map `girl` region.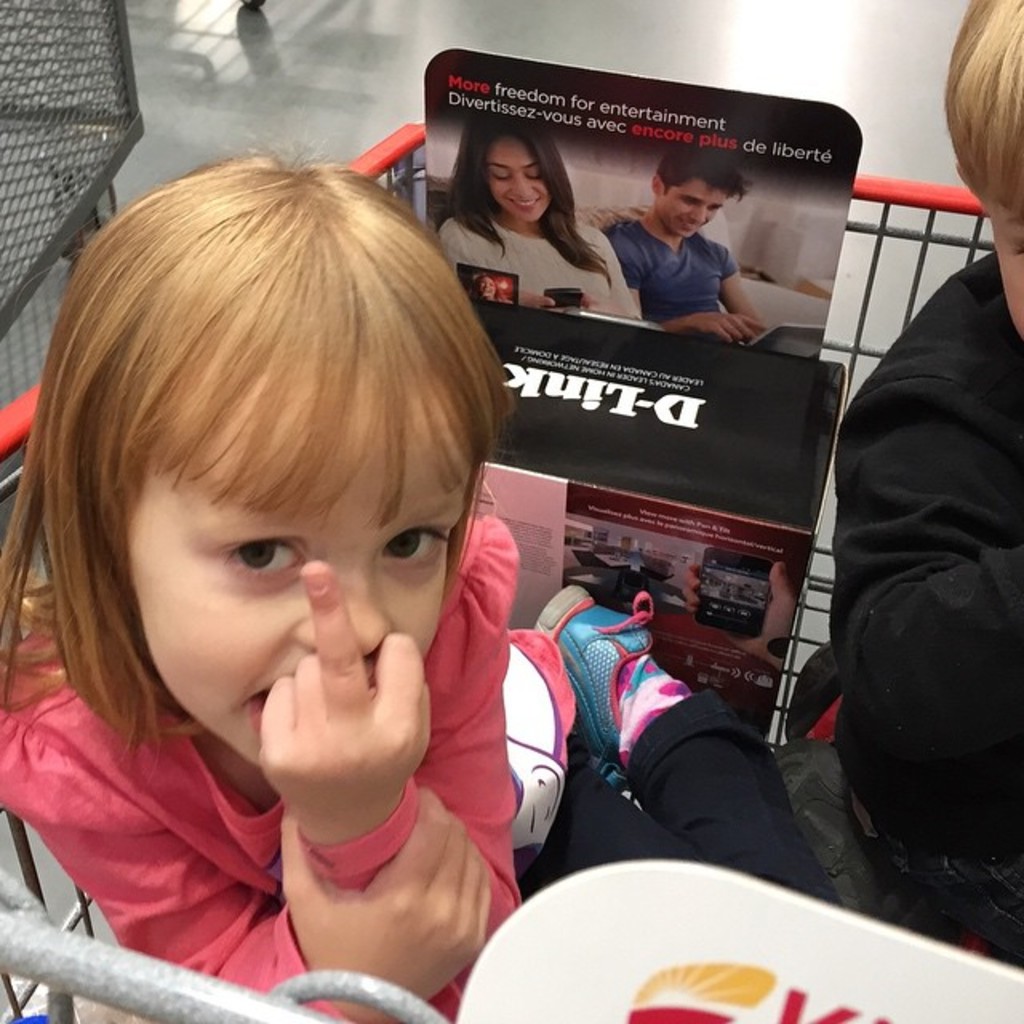
Mapped to 0,146,832,1022.
